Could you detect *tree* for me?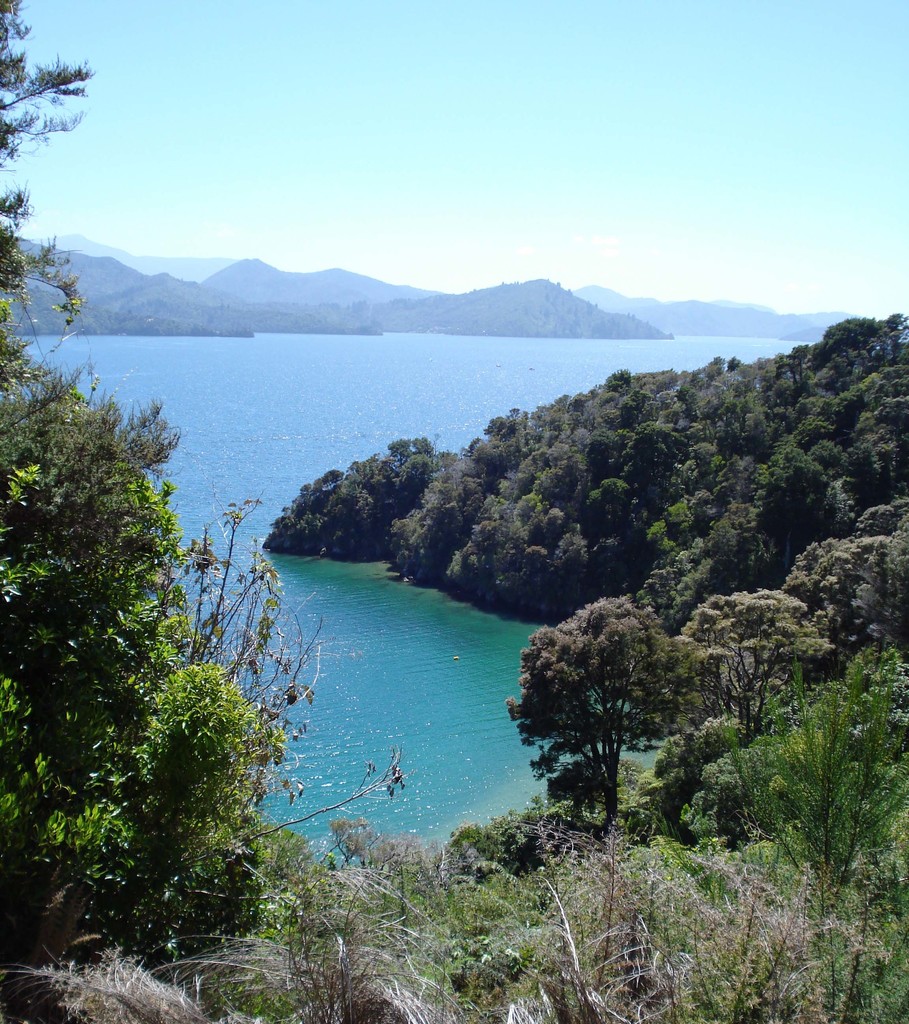
Detection result: region(640, 531, 726, 642).
